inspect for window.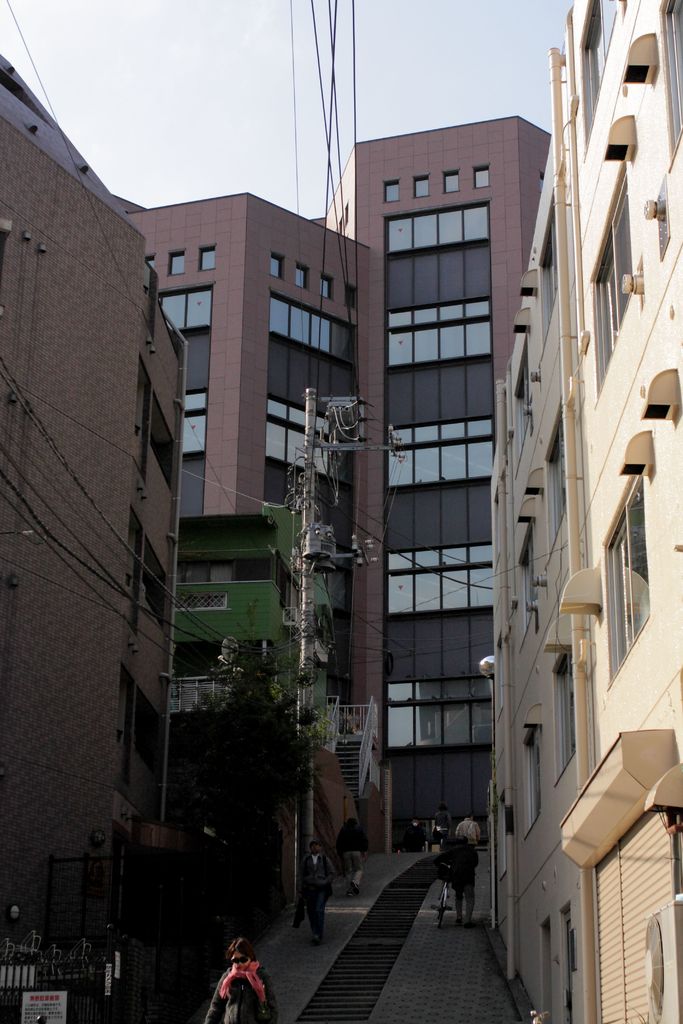
Inspection: BBox(378, 178, 399, 200).
